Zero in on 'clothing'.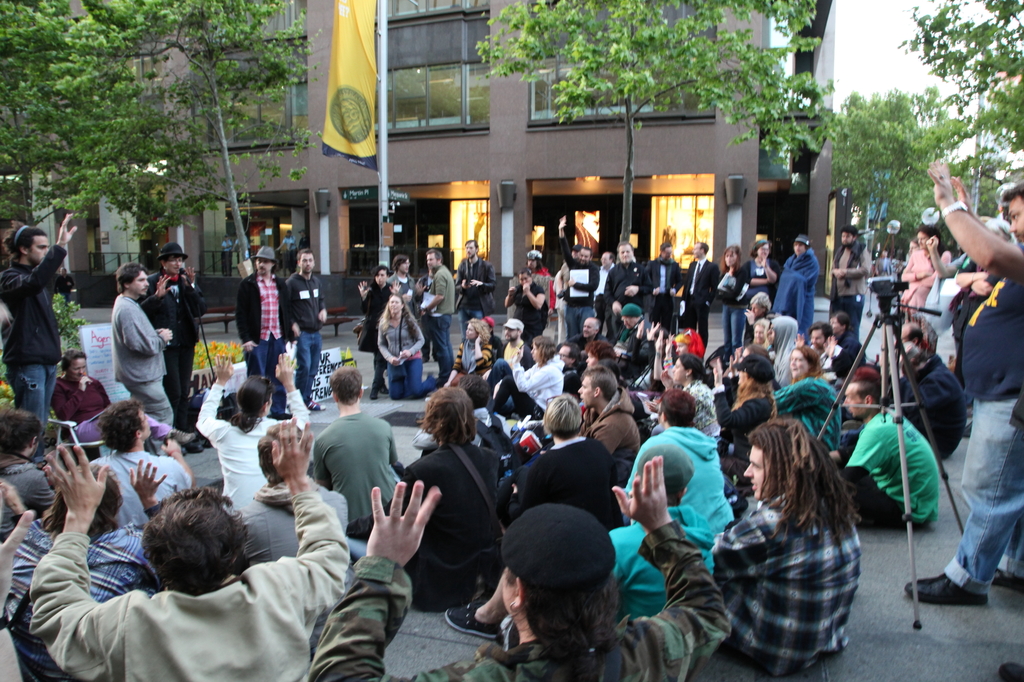
Zeroed in: box(775, 246, 822, 341).
